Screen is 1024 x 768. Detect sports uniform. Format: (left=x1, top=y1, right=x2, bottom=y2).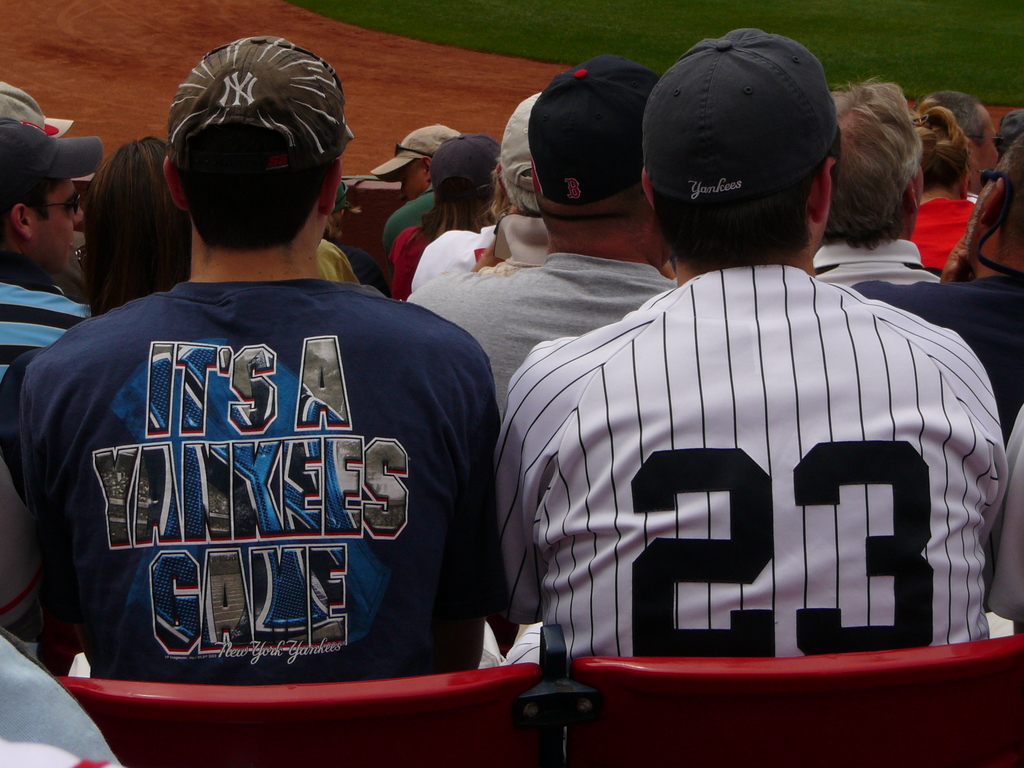
(left=420, top=92, right=1023, bottom=684).
